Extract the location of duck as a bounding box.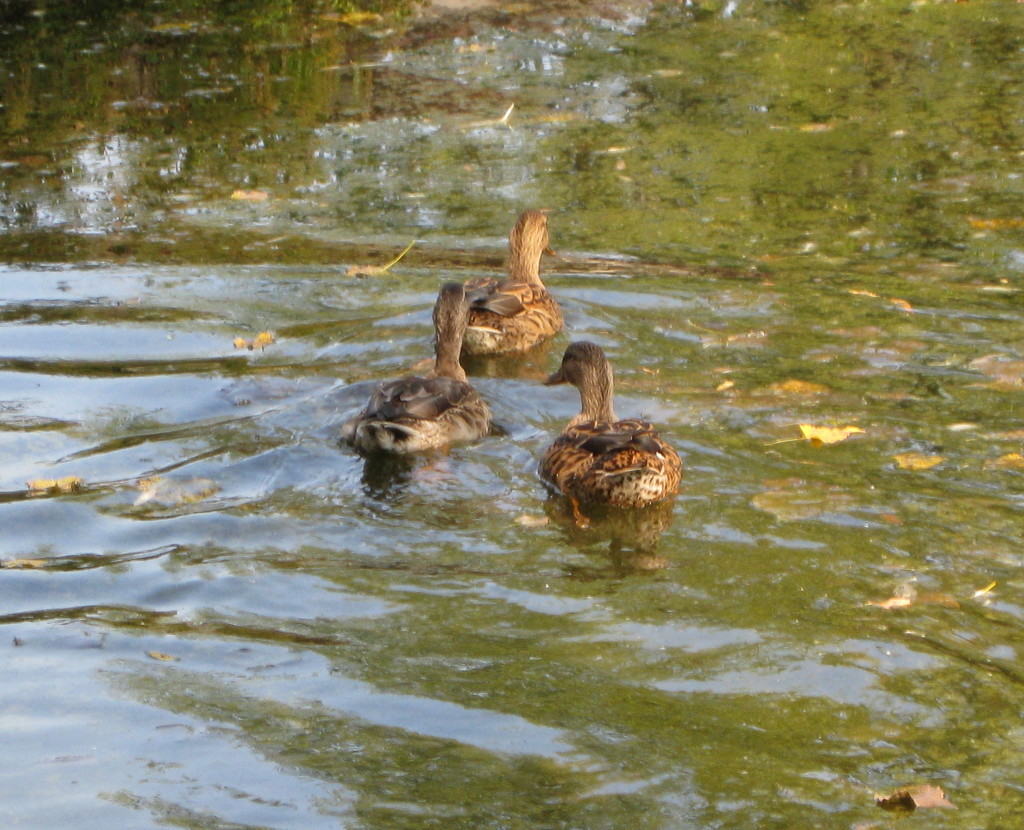
{"x1": 334, "y1": 277, "x2": 495, "y2": 453}.
